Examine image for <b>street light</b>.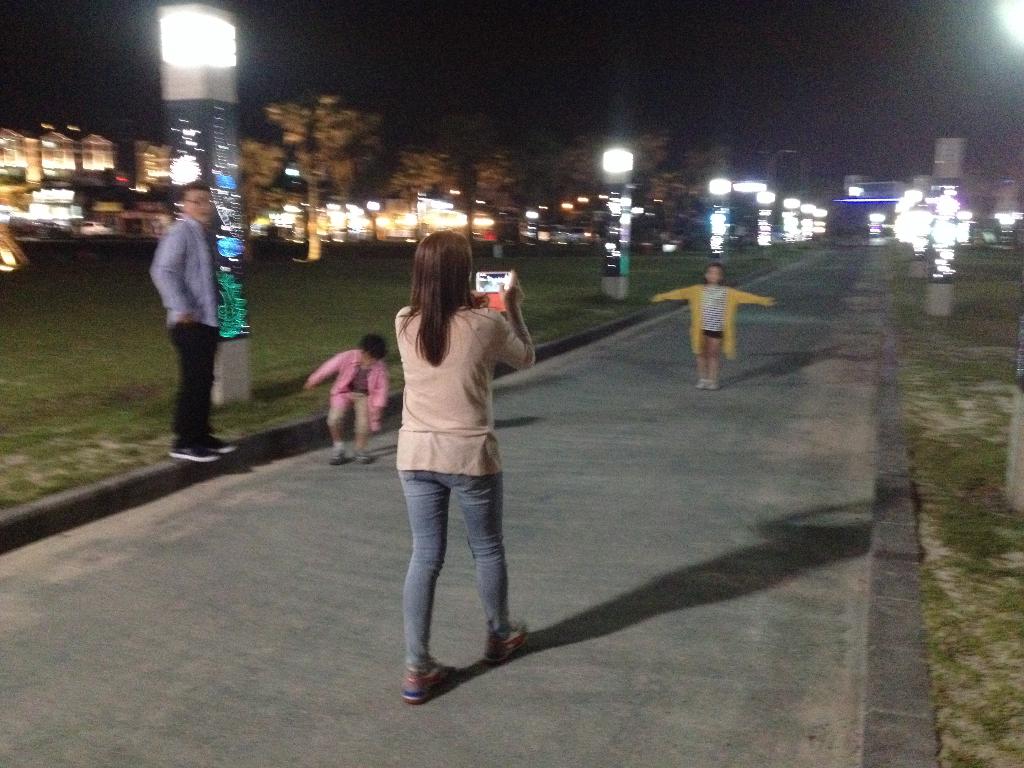
Examination result: detection(364, 197, 382, 239).
